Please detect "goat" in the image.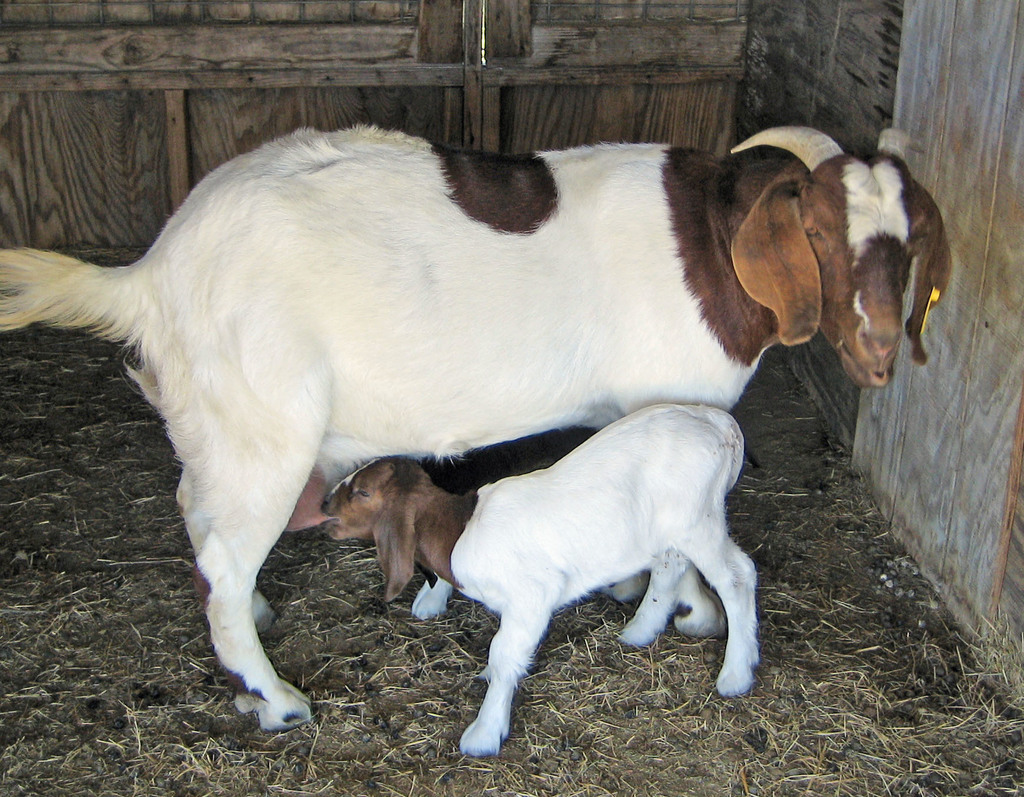
region(321, 399, 759, 756).
